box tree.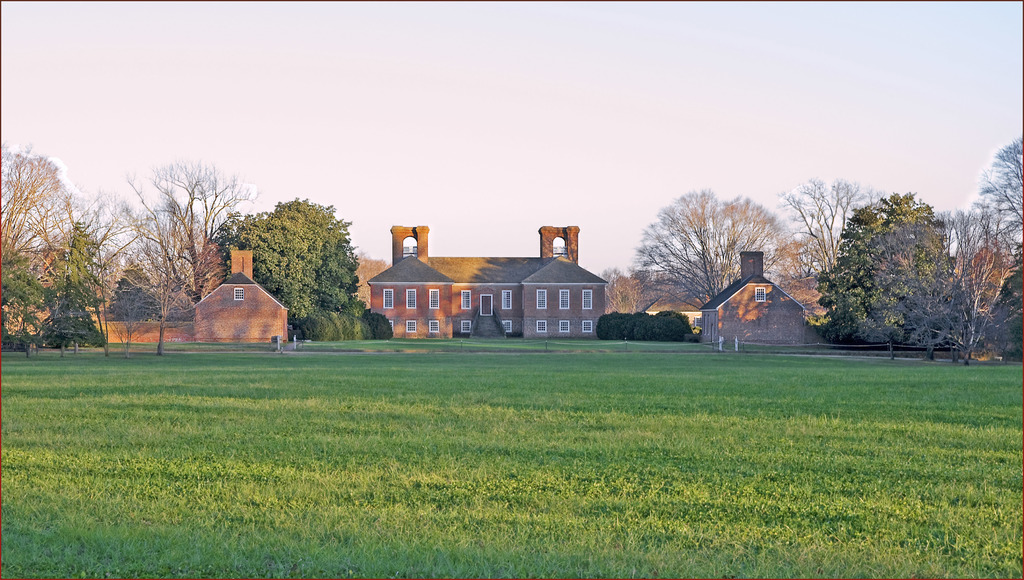
box=[633, 178, 794, 319].
